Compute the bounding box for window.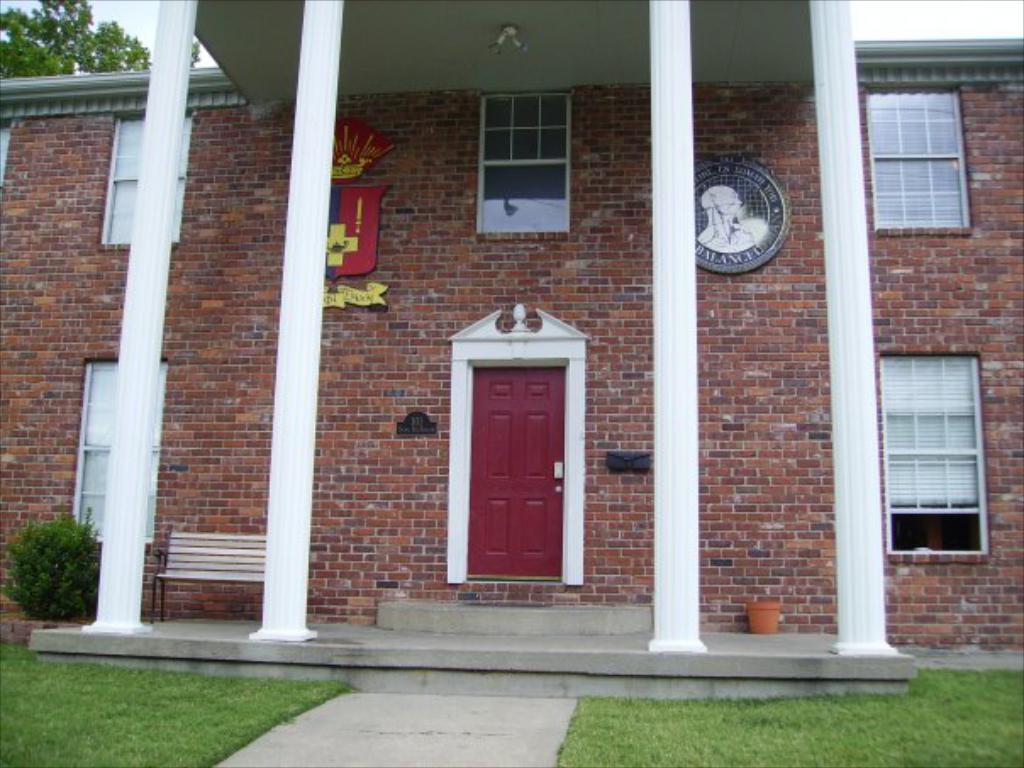
x1=459 y1=78 x2=595 y2=253.
